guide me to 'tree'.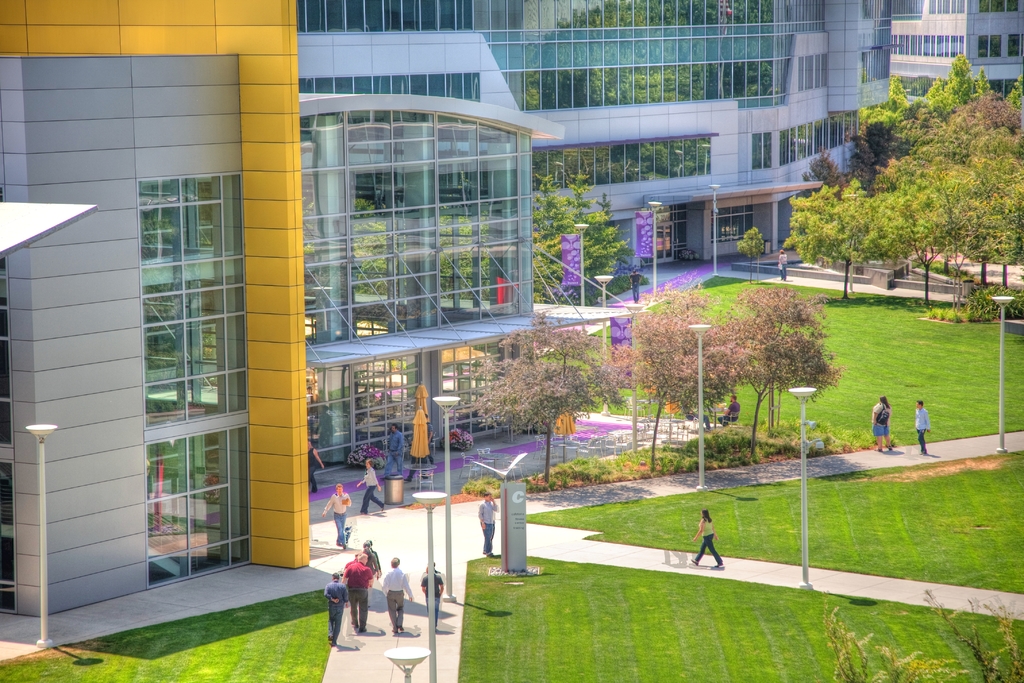
Guidance: box(463, 303, 628, 487).
